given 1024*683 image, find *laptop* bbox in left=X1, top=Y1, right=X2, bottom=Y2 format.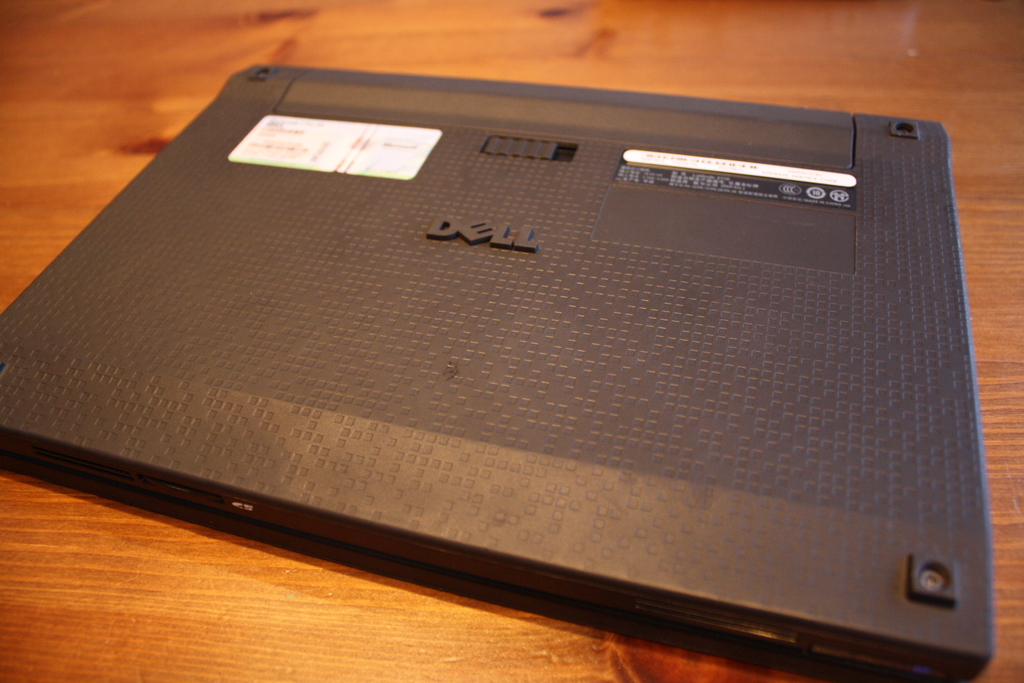
left=3, top=36, right=1014, bottom=675.
